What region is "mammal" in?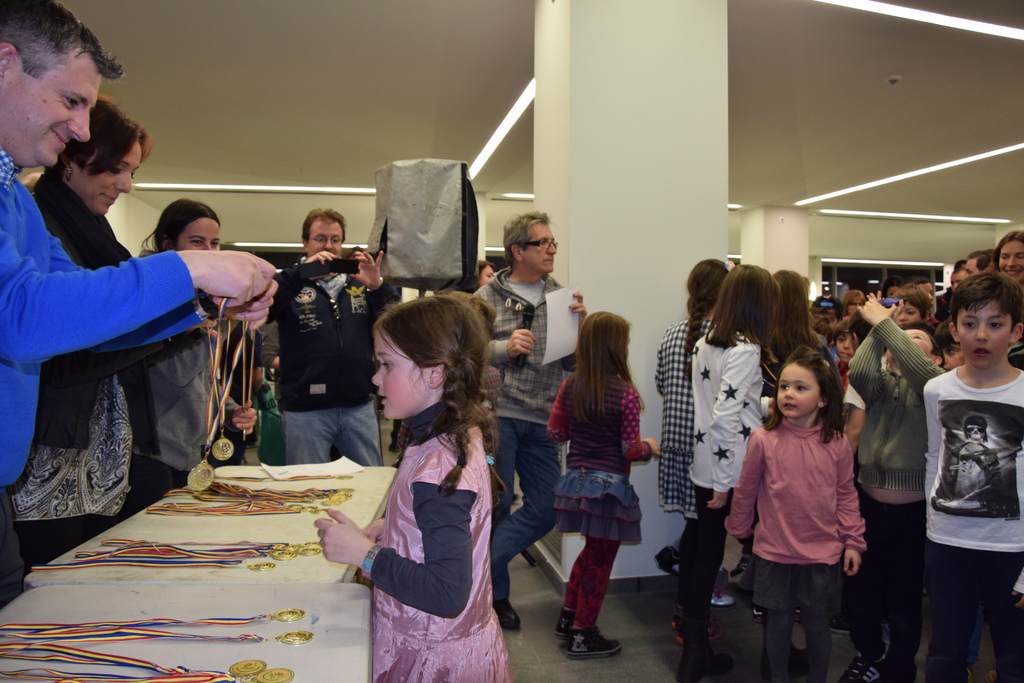
box=[273, 206, 401, 466].
